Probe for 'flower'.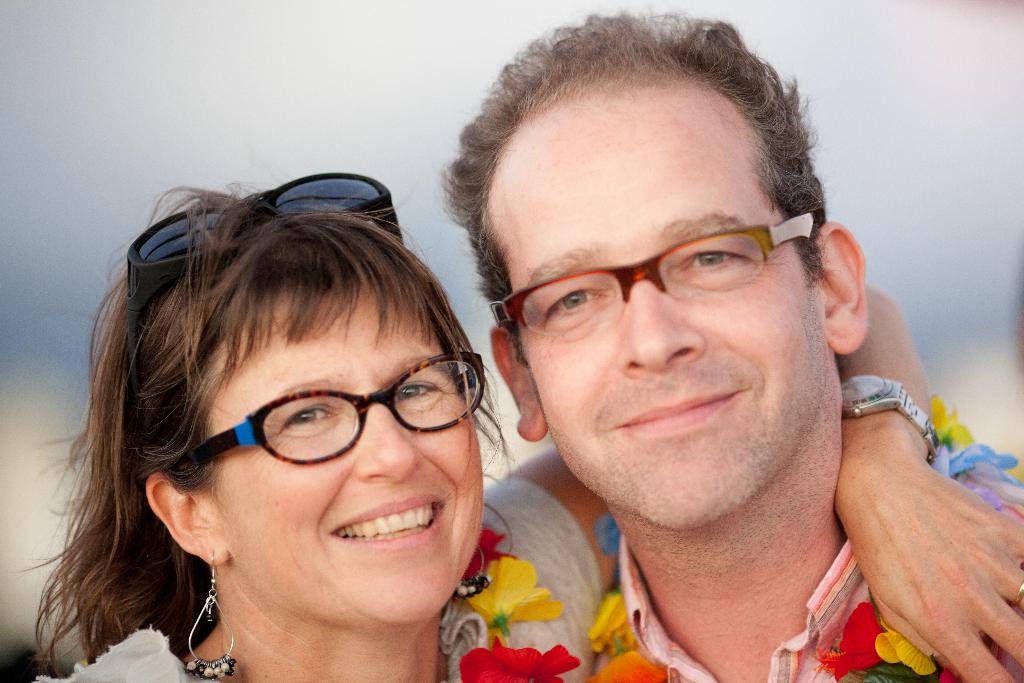
Probe result: Rect(931, 394, 977, 454).
